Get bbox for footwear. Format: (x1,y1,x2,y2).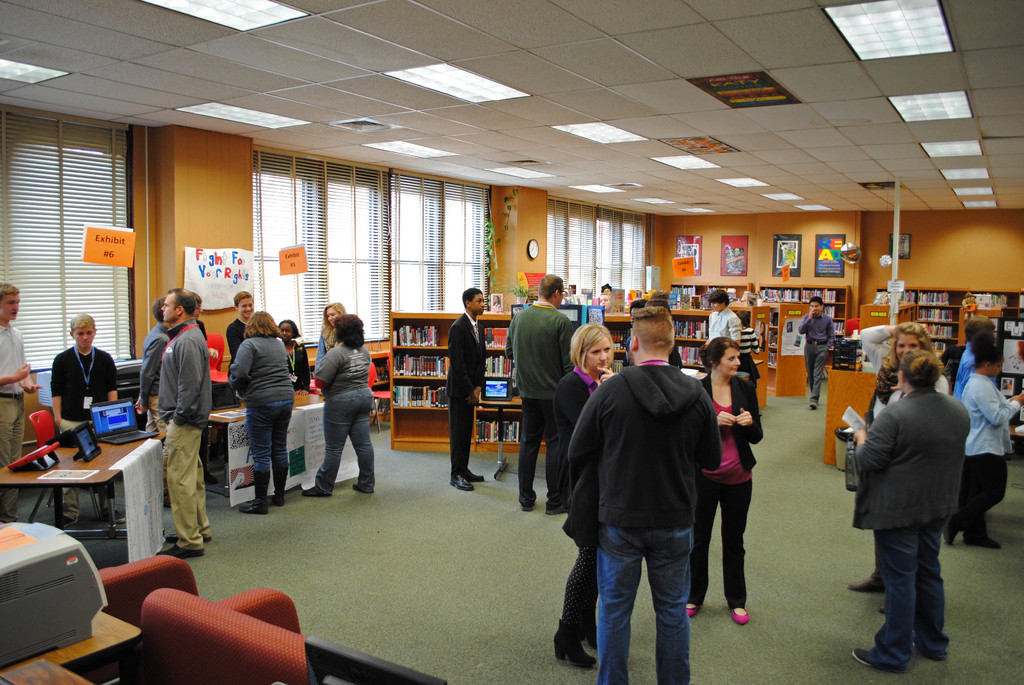
(552,618,598,669).
